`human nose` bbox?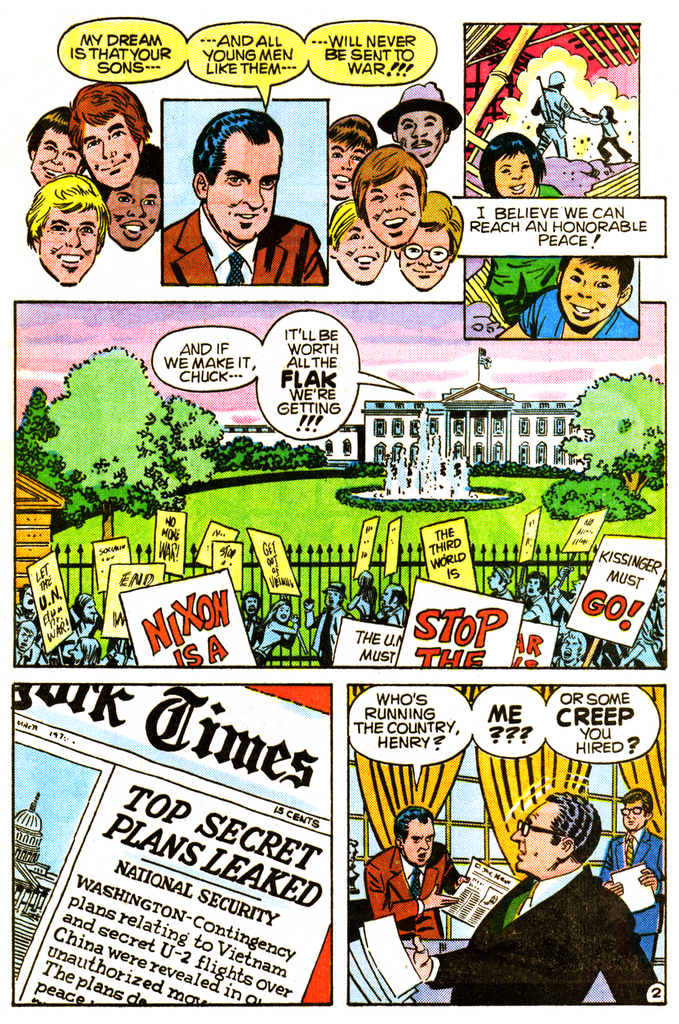
(54, 150, 62, 168)
